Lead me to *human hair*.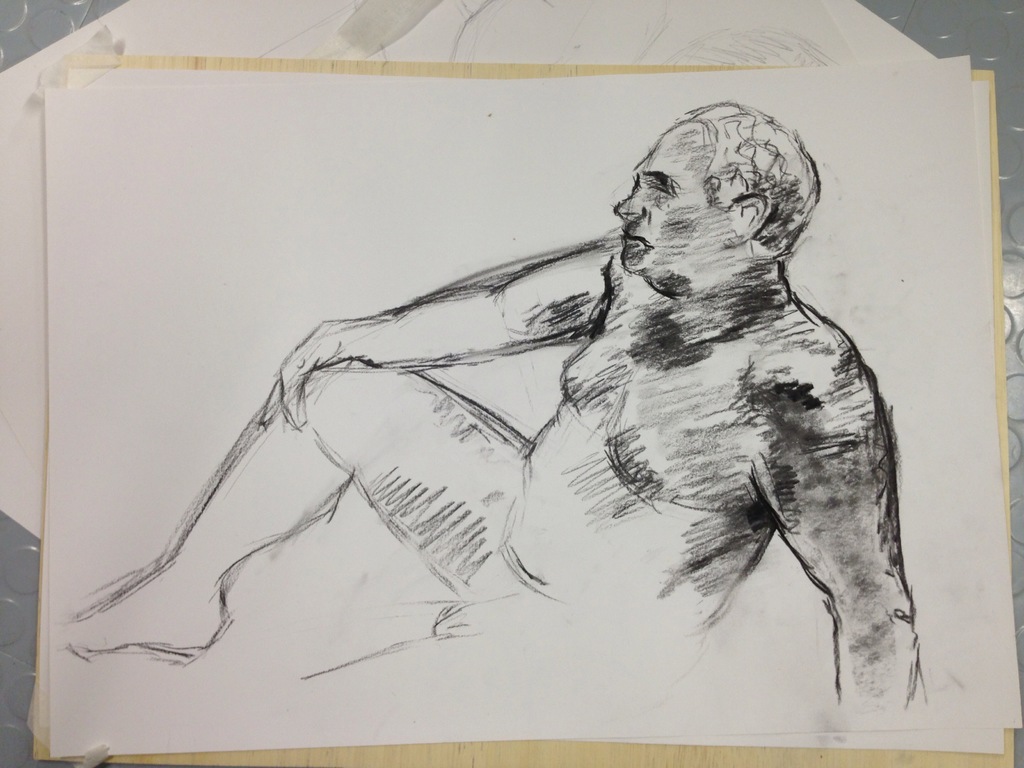
Lead to x1=685 y1=97 x2=823 y2=260.
